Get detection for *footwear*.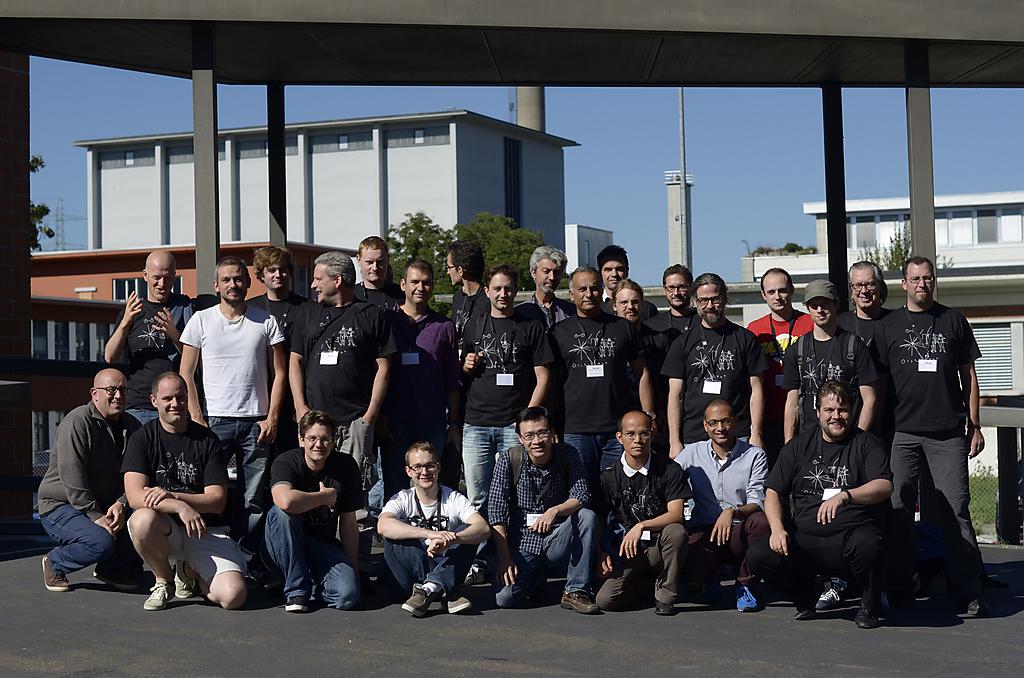
Detection: {"x1": 964, "y1": 599, "x2": 985, "y2": 616}.
